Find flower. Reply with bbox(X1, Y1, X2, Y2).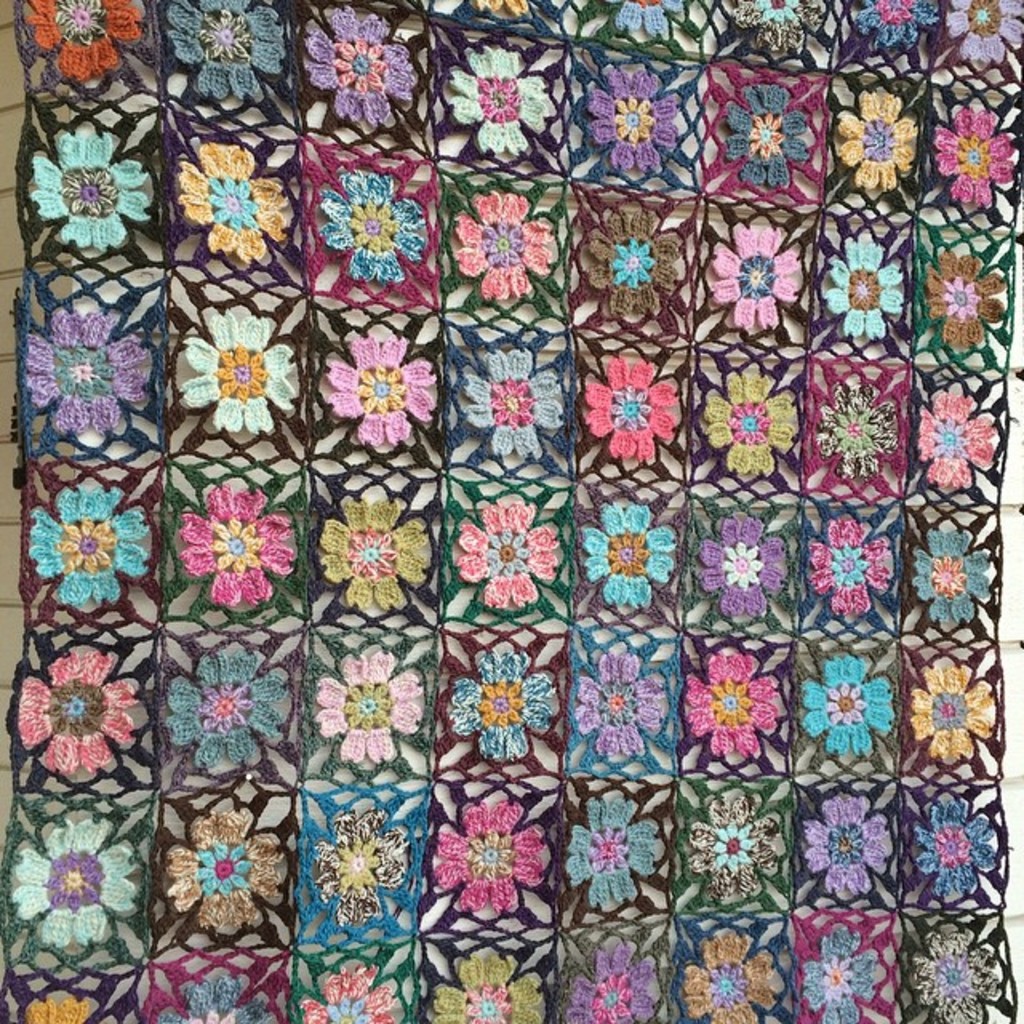
bbox(5, 813, 138, 952).
